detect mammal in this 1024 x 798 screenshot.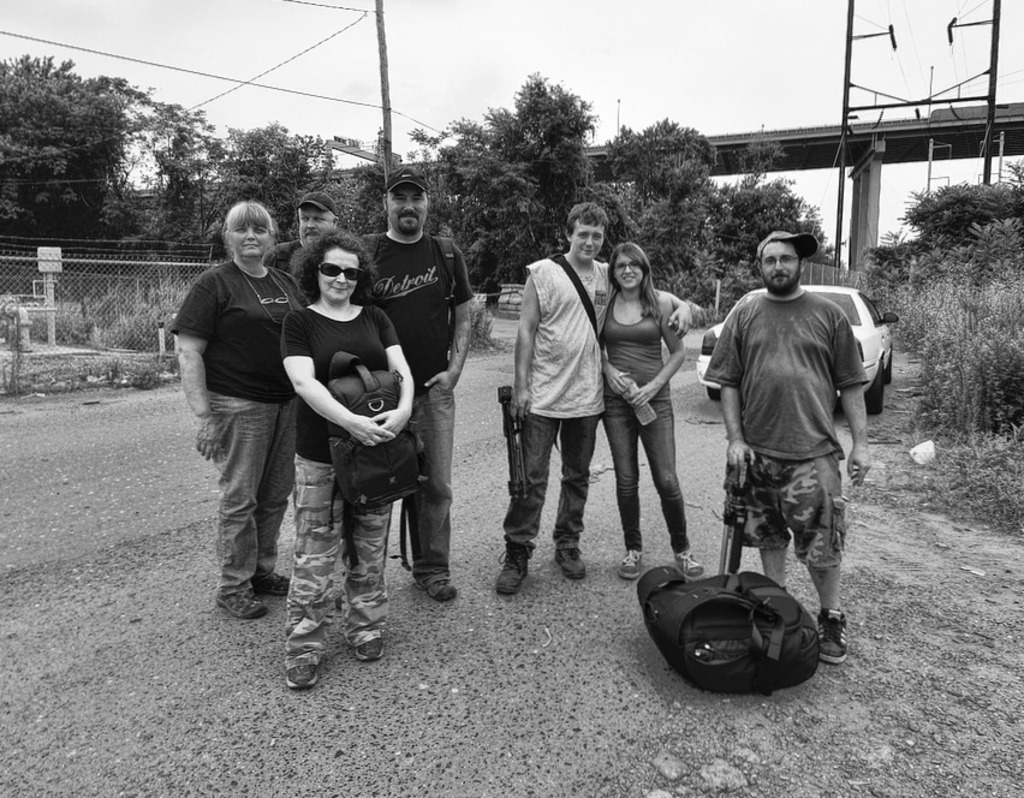
Detection: box=[502, 198, 696, 601].
